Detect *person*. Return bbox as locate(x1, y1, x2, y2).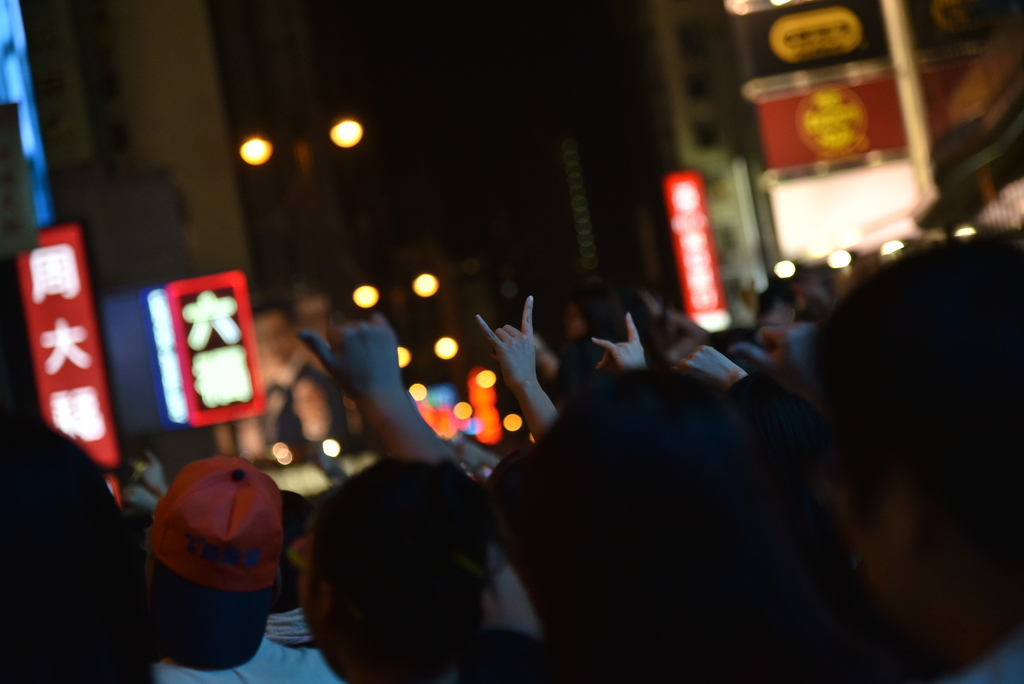
locate(126, 420, 292, 683).
